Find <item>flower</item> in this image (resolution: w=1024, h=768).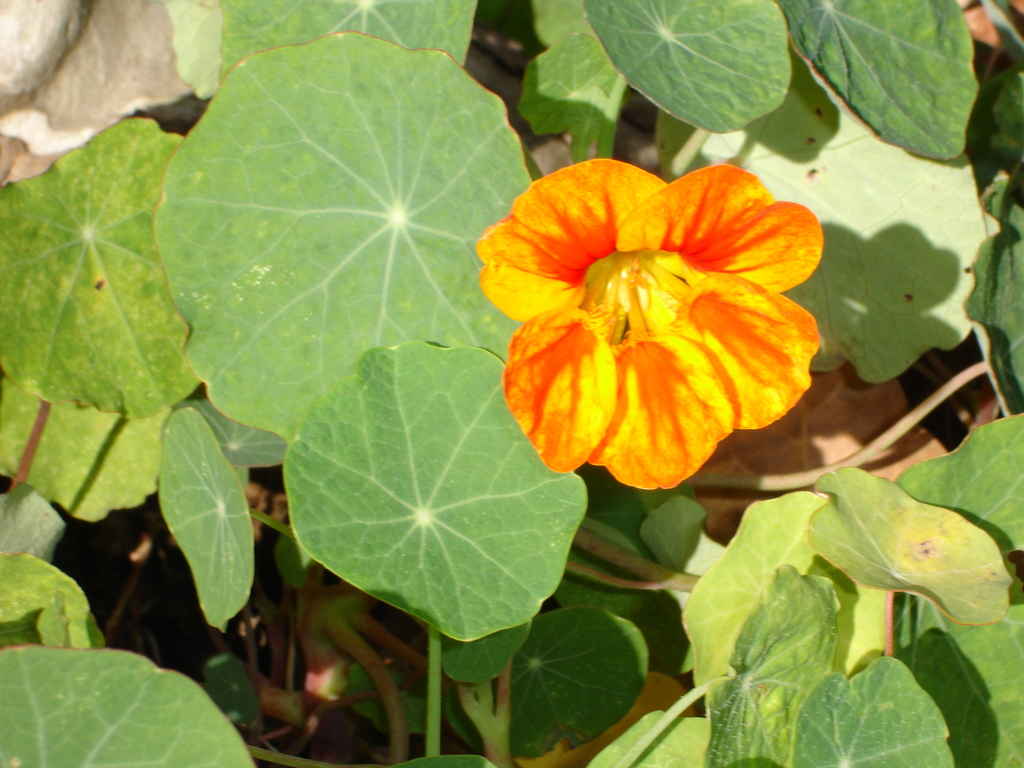
(476,155,826,493).
